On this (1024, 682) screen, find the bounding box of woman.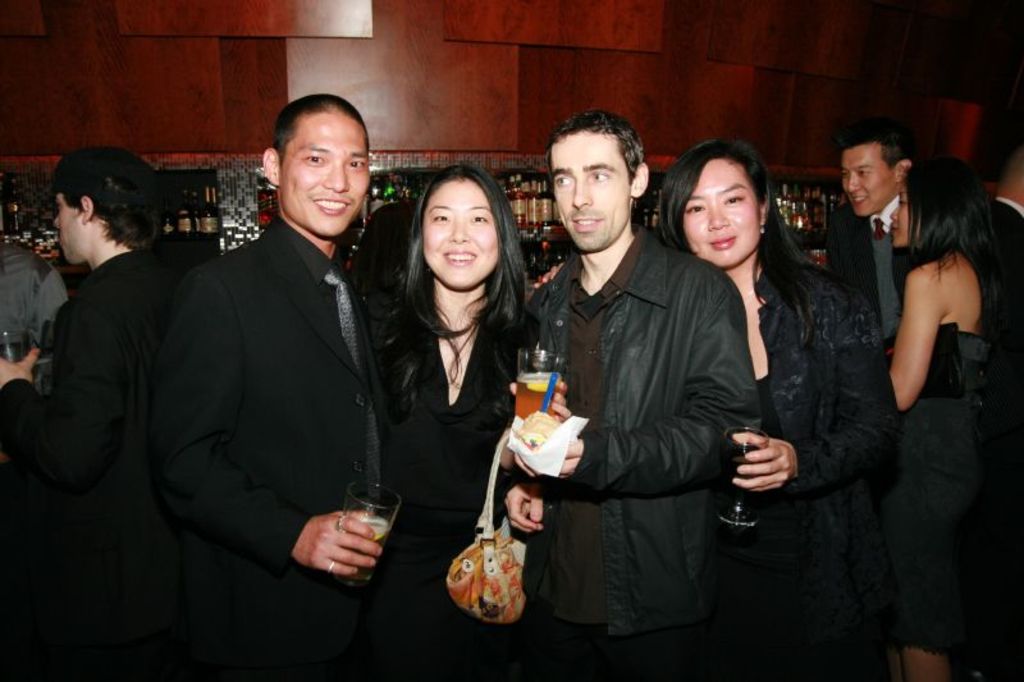
Bounding box: 872/157/1023/681.
